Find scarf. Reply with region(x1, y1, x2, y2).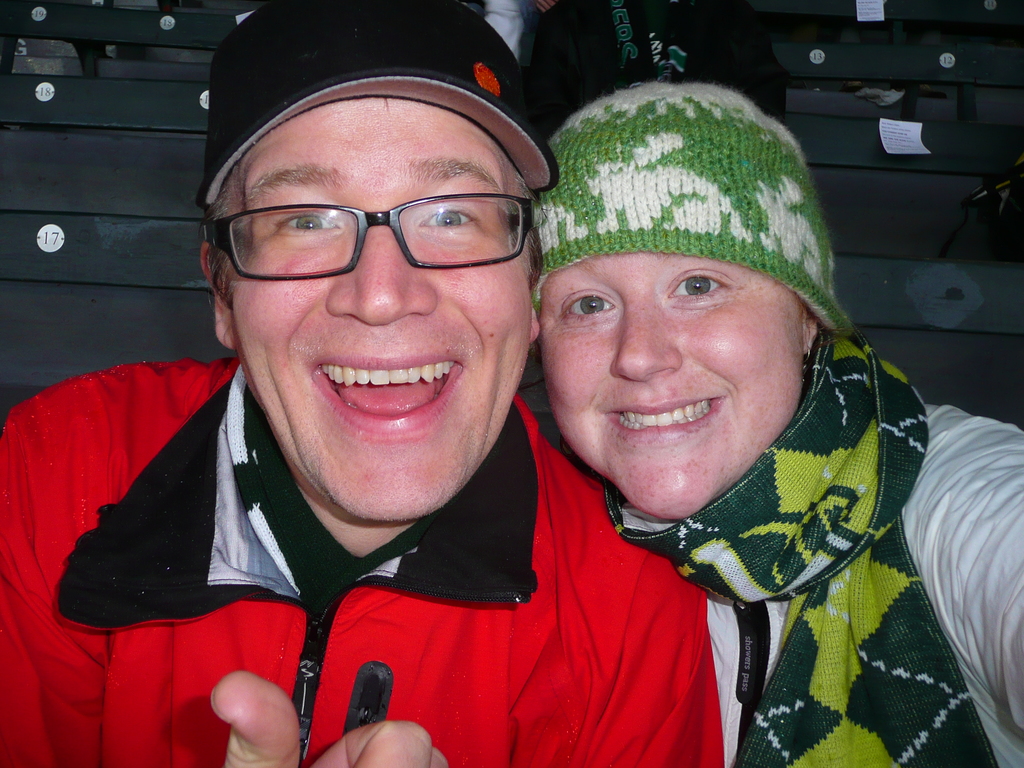
region(605, 326, 998, 767).
